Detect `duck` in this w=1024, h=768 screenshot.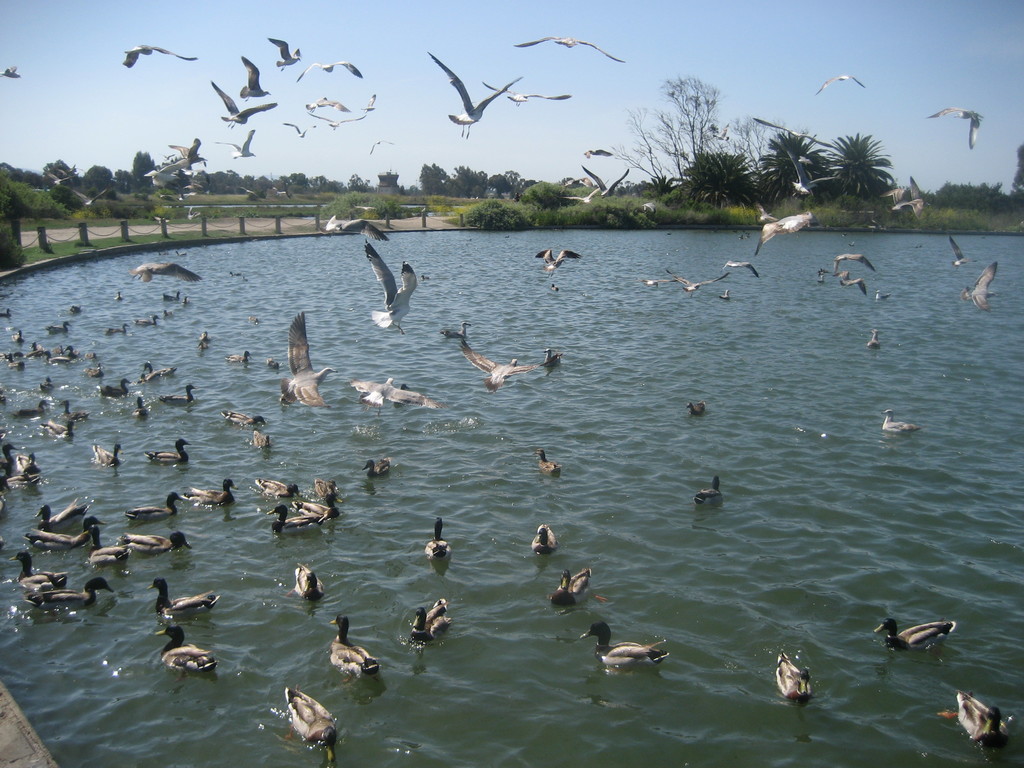
Detection: {"x1": 532, "y1": 524, "x2": 557, "y2": 554}.
